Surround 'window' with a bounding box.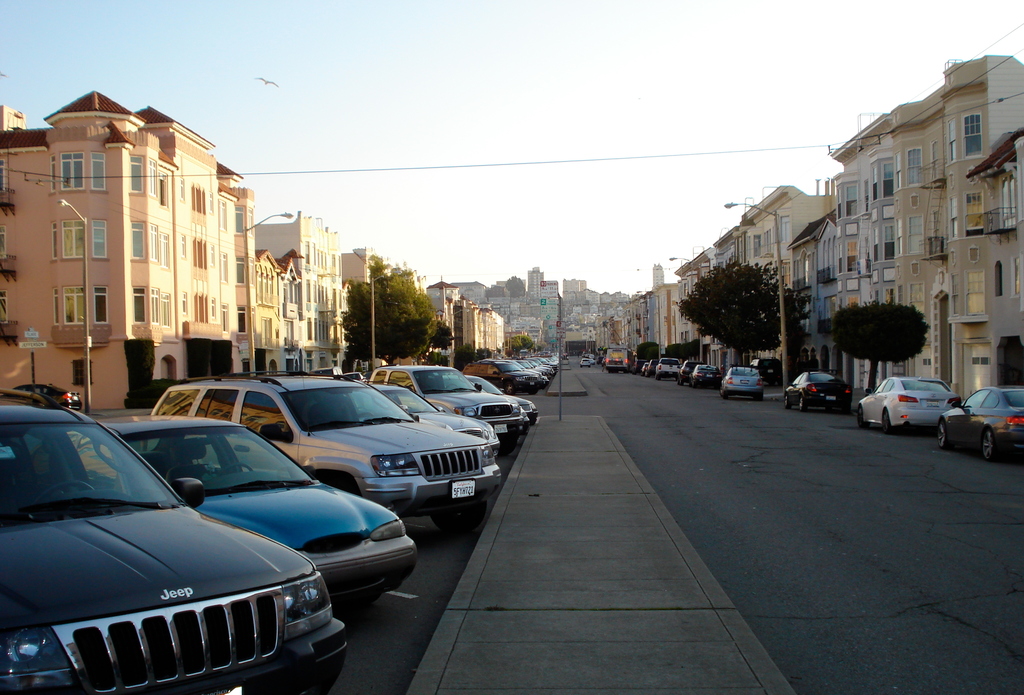
945/118/955/163.
